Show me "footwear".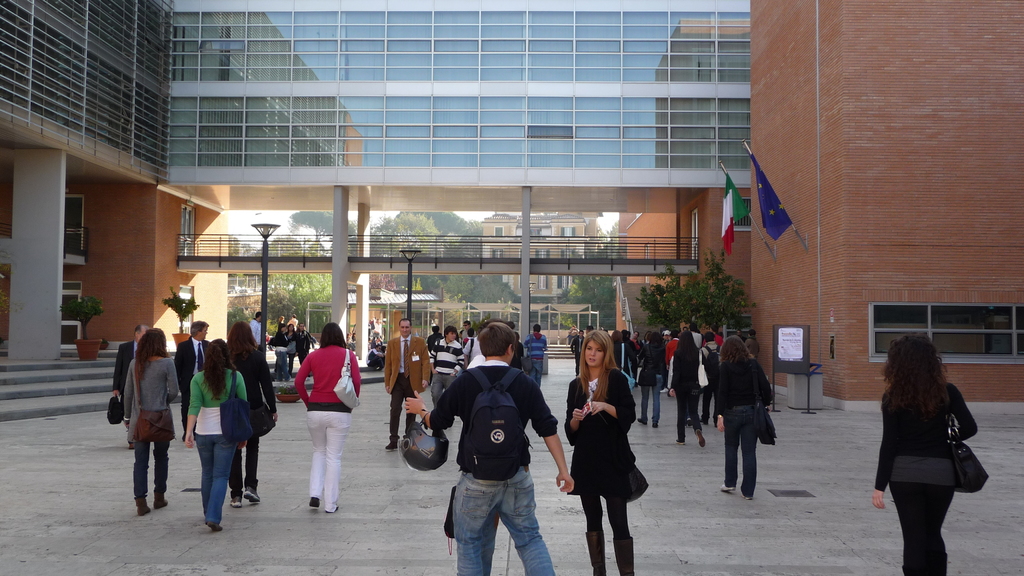
"footwear" is here: rect(676, 436, 686, 445).
